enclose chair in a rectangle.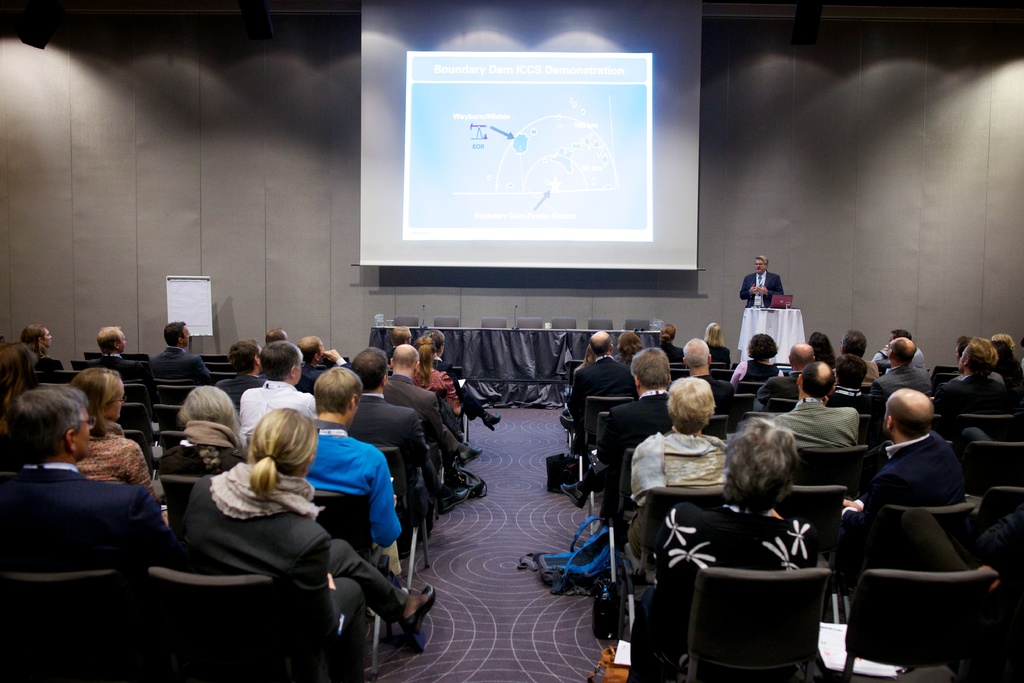
(left=207, top=370, right=236, bottom=383).
